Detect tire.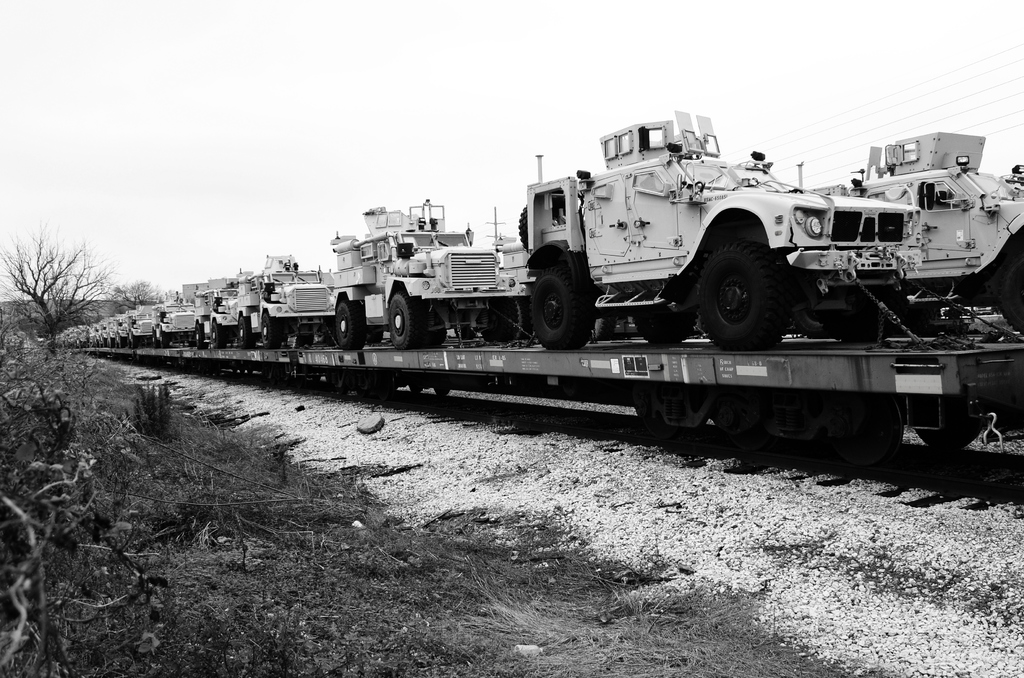
Detected at 262/312/282/348.
